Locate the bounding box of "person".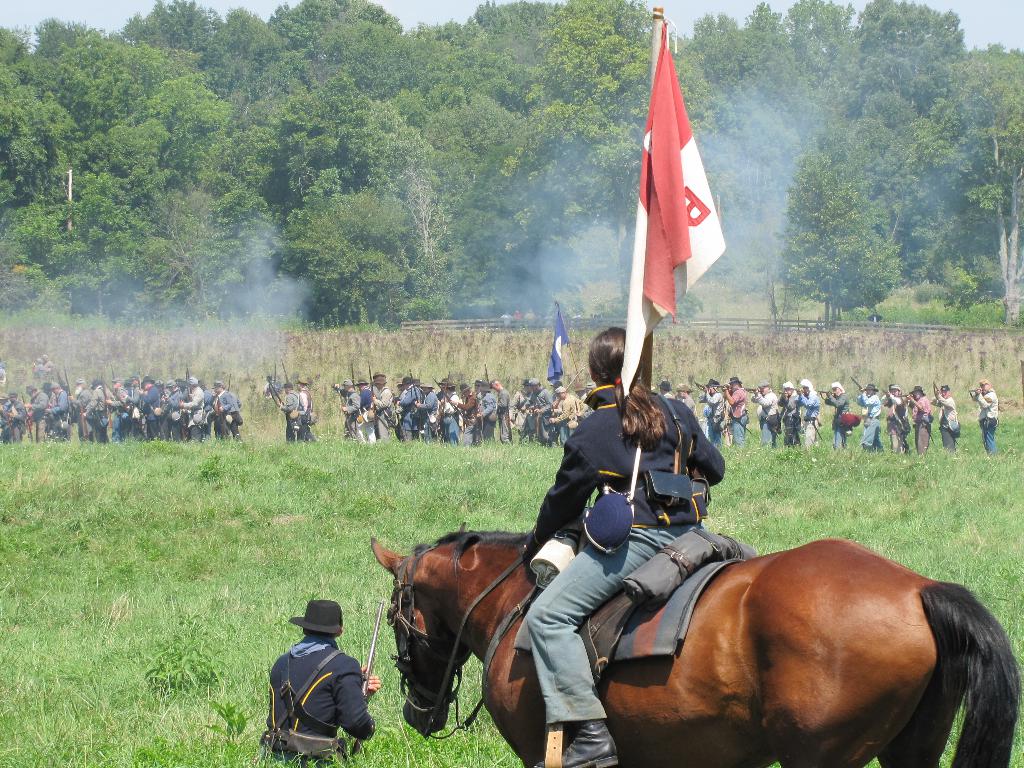
Bounding box: [273,380,298,449].
